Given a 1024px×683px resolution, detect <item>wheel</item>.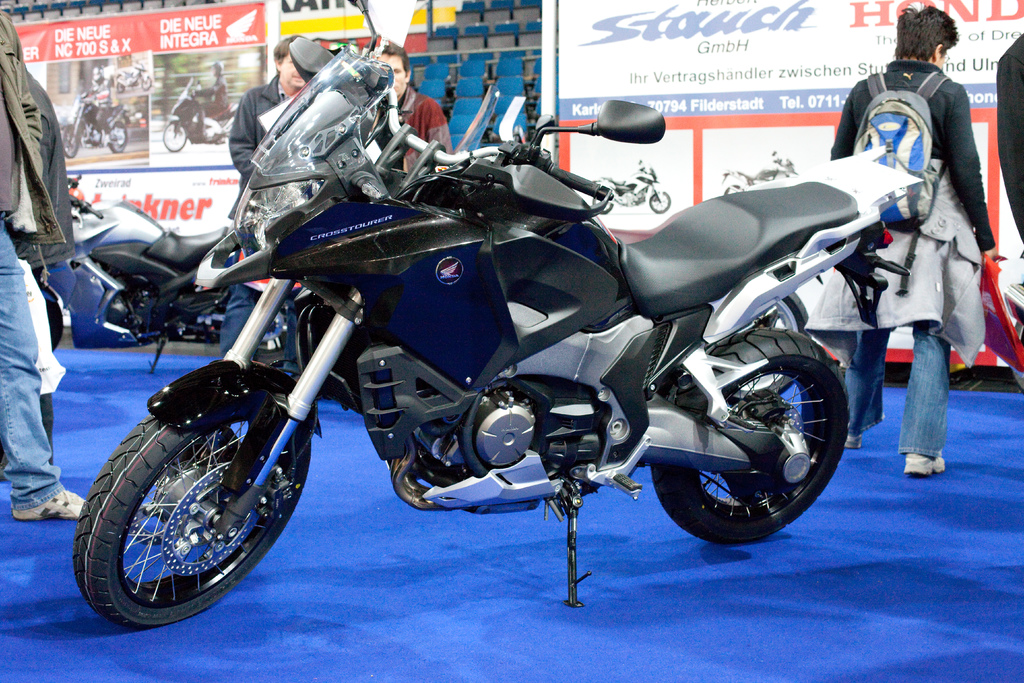
region(108, 120, 130, 153).
